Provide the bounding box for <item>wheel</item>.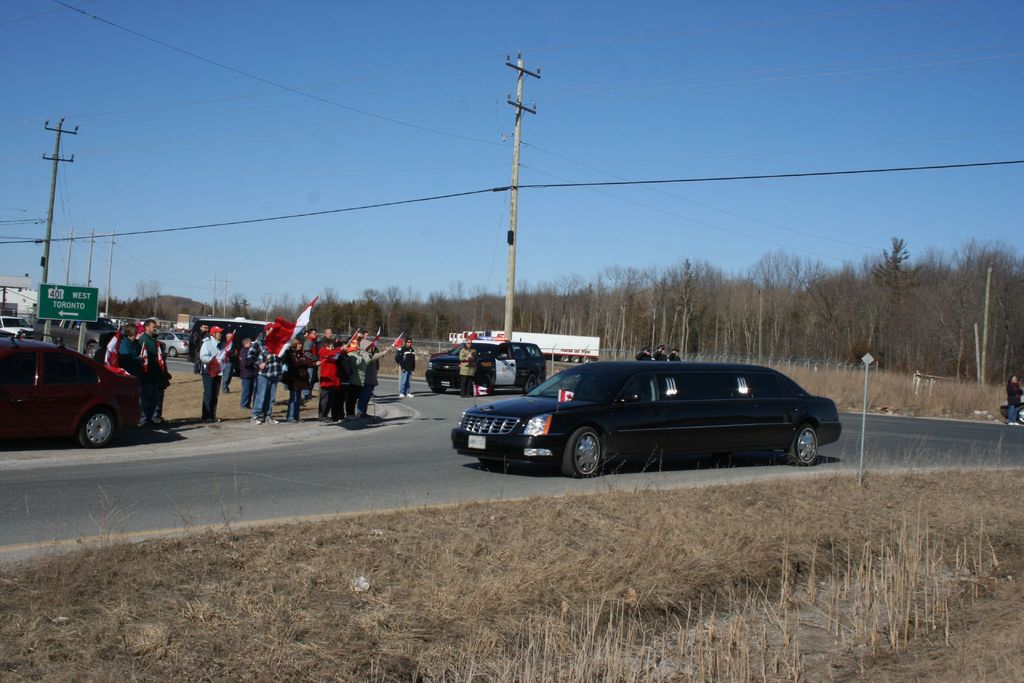
85, 344, 99, 359.
